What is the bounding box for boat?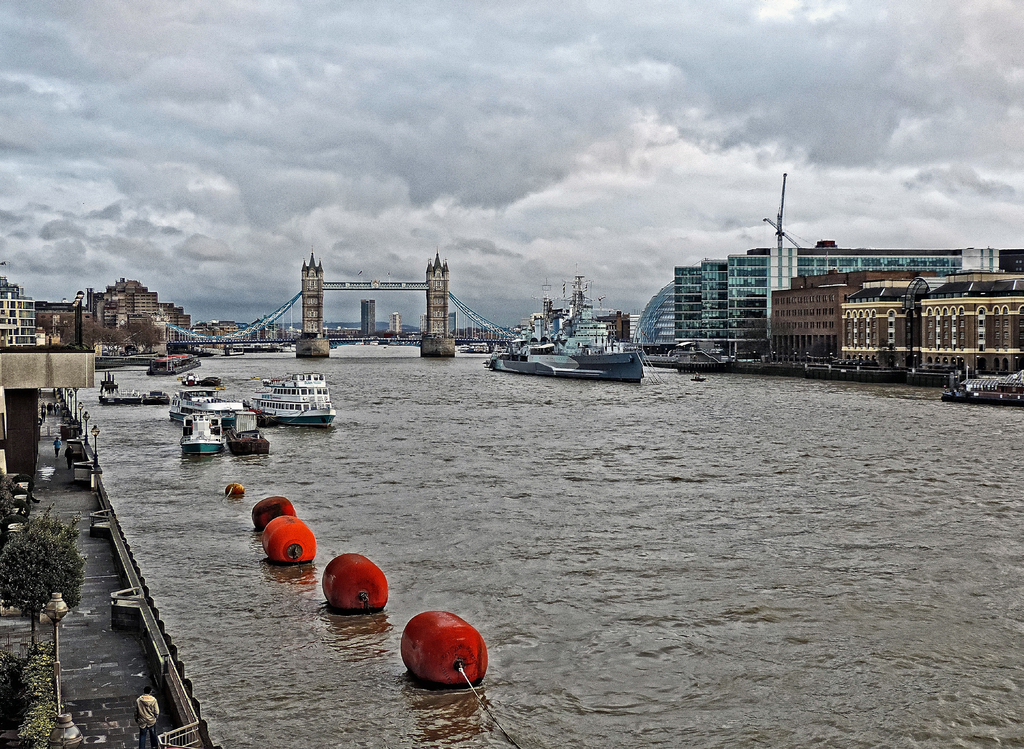
{"x1": 182, "y1": 410, "x2": 228, "y2": 453}.
